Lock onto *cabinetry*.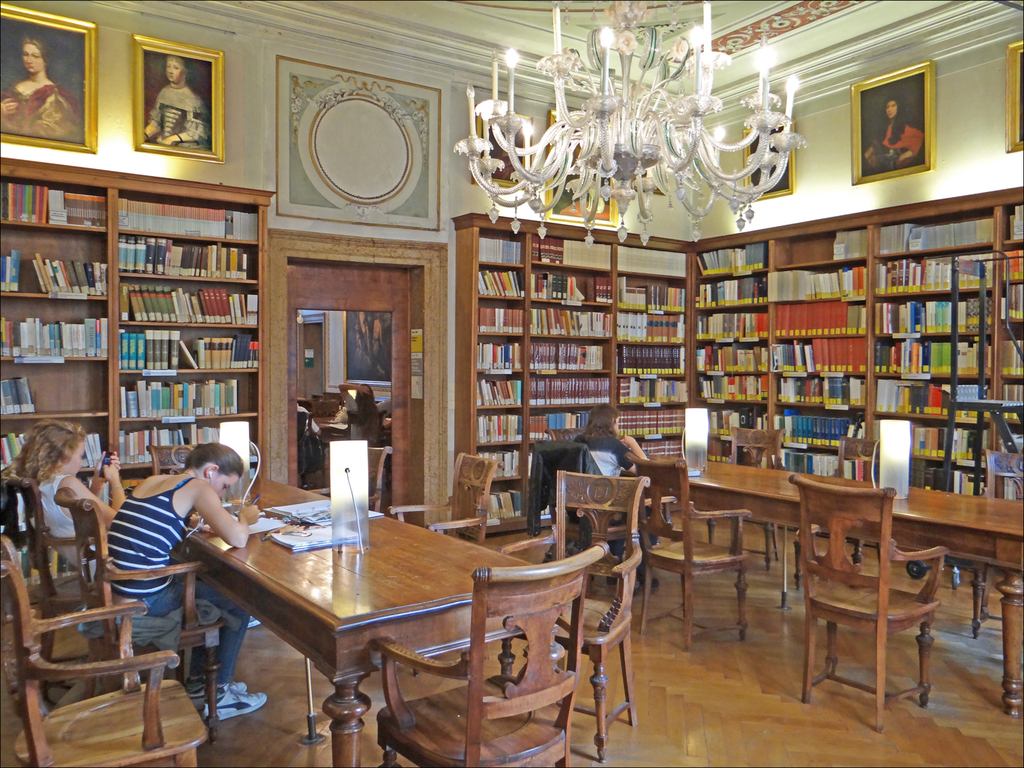
Locked: BBox(99, 283, 264, 318).
